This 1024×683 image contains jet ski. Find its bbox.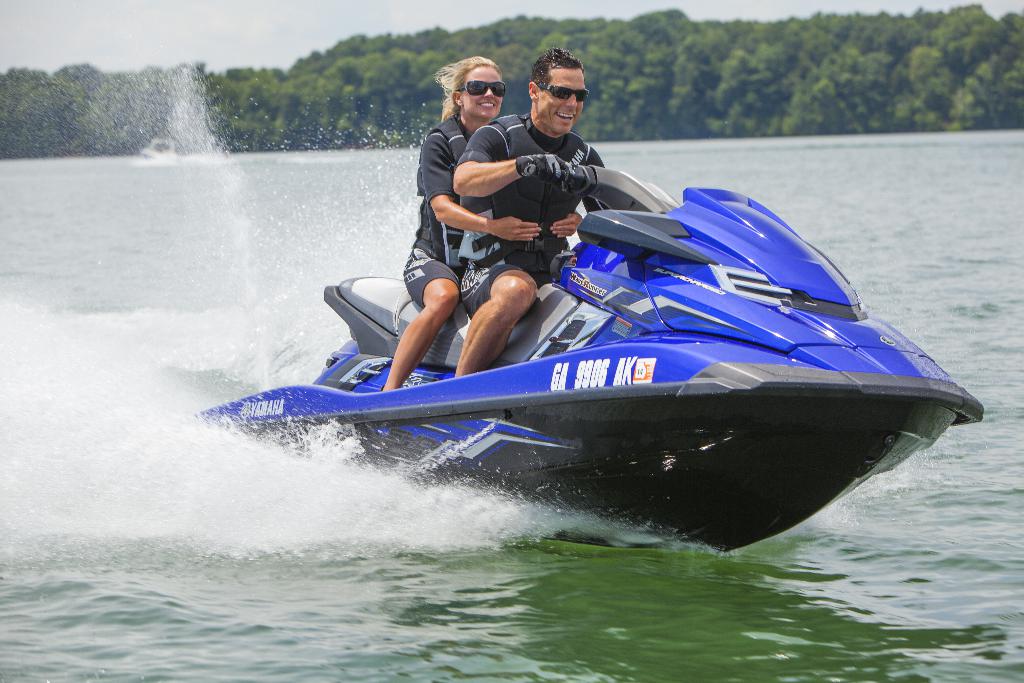
box=[193, 160, 983, 551].
